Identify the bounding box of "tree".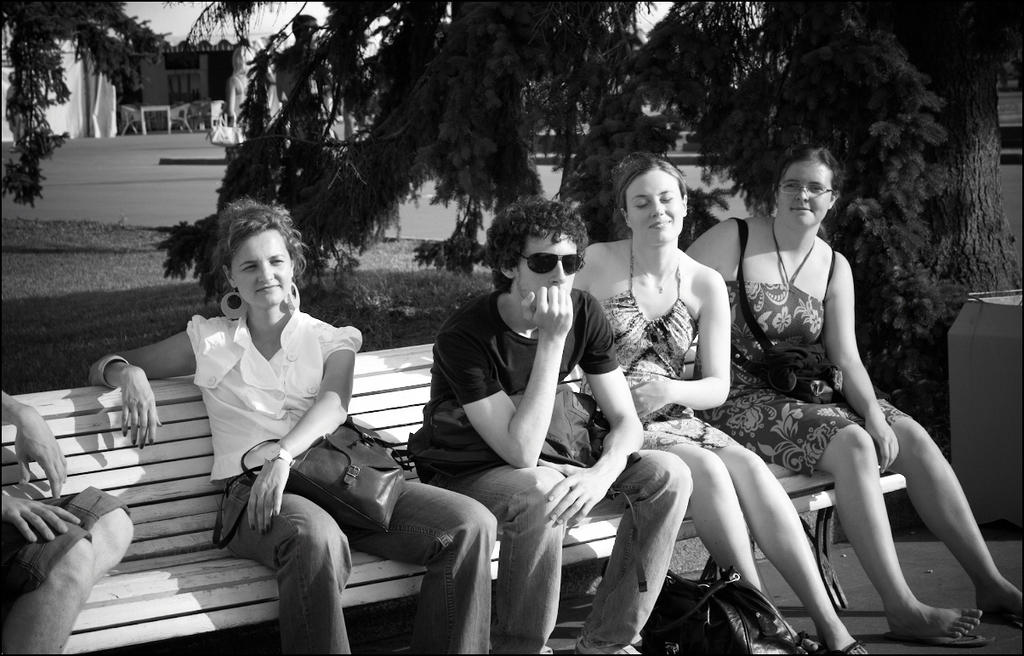
[x1=177, y1=0, x2=275, y2=44].
